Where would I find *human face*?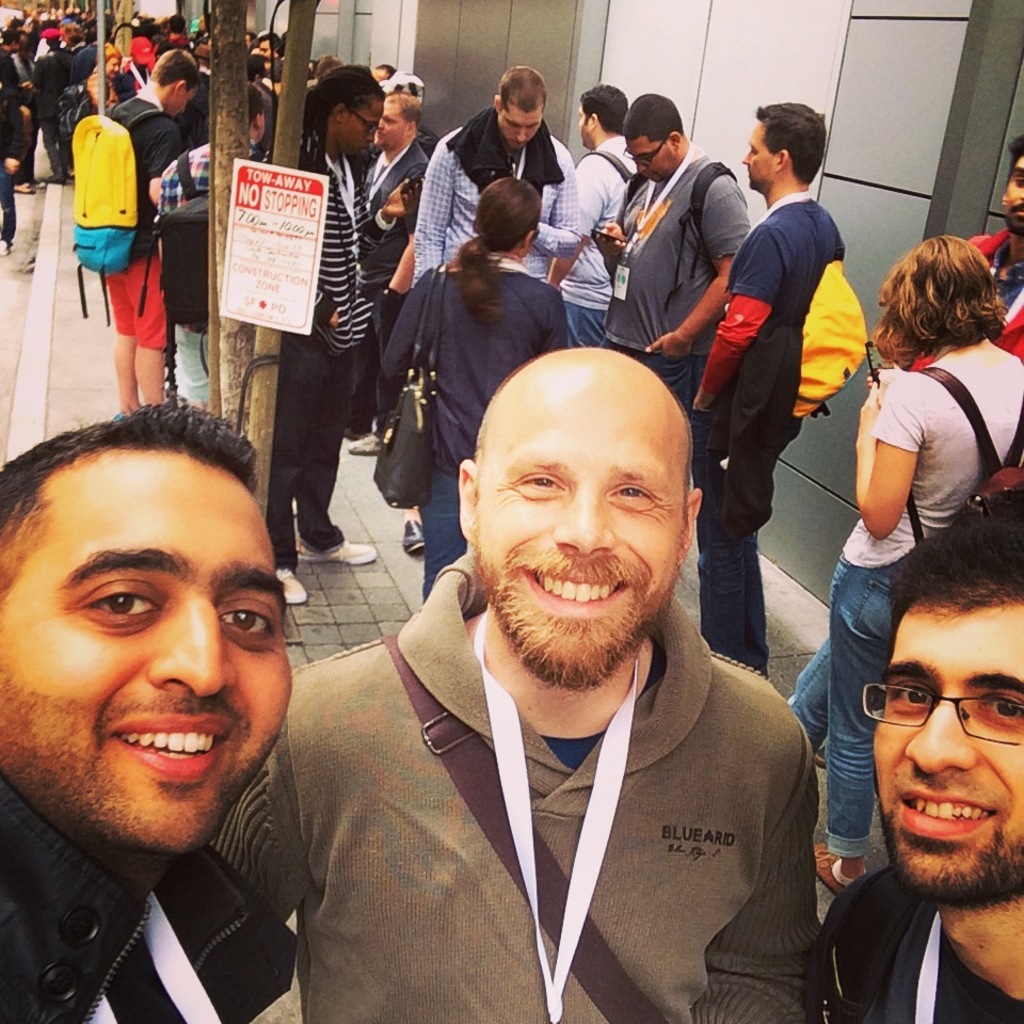
At box=[473, 393, 687, 686].
